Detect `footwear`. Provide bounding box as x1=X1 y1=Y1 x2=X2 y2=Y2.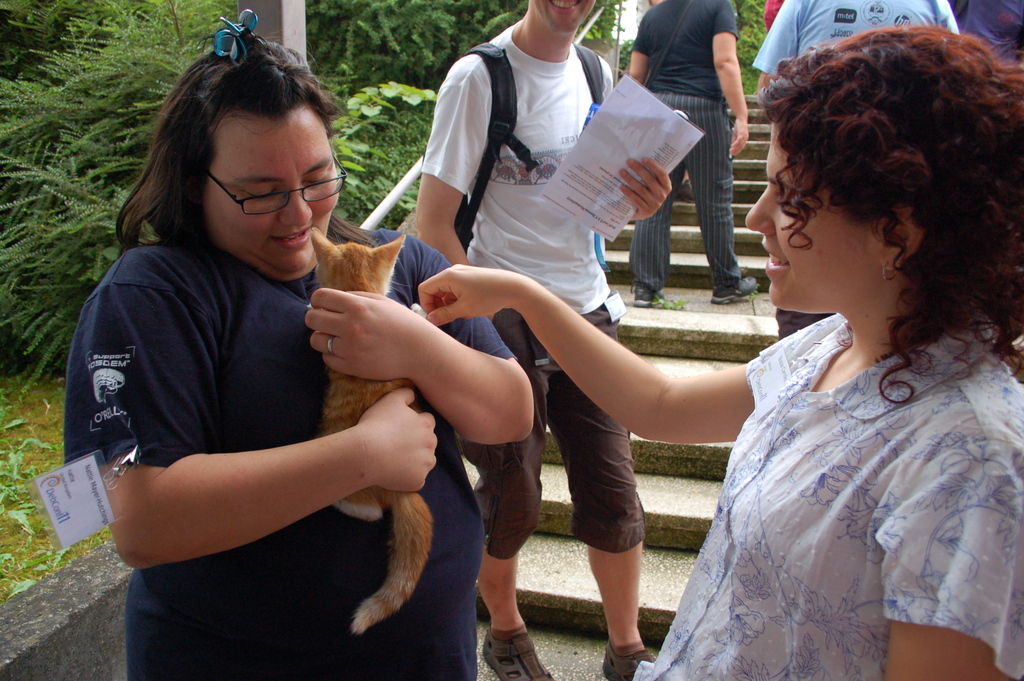
x1=630 y1=283 x2=663 y2=308.
